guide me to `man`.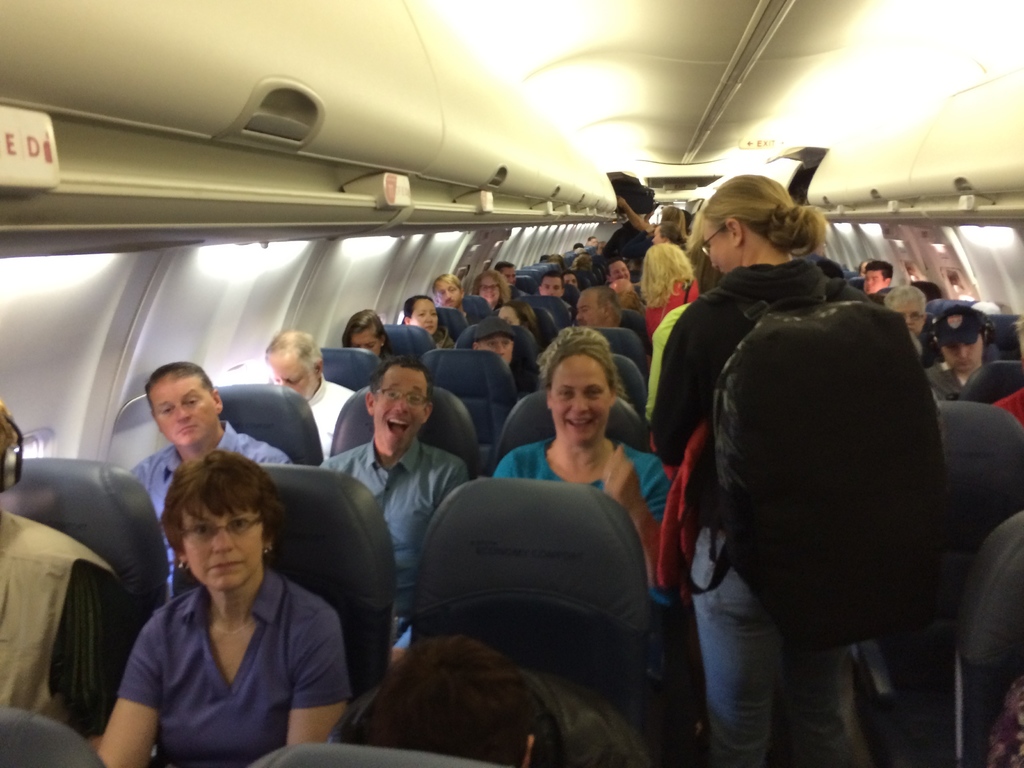
Guidance: (424,275,479,320).
